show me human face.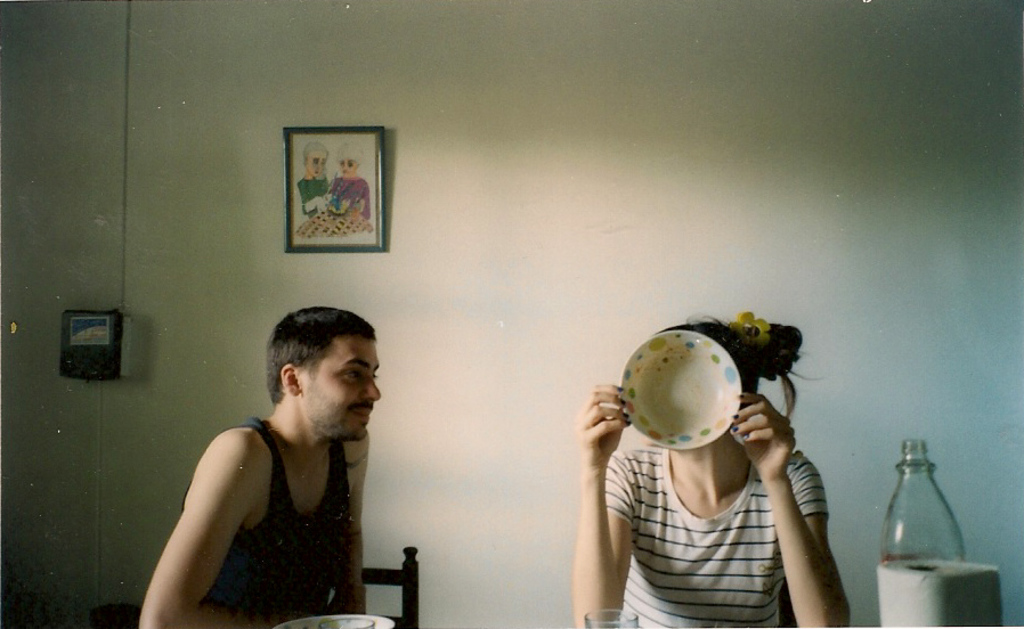
human face is here: left=307, top=153, right=326, bottom=175.
